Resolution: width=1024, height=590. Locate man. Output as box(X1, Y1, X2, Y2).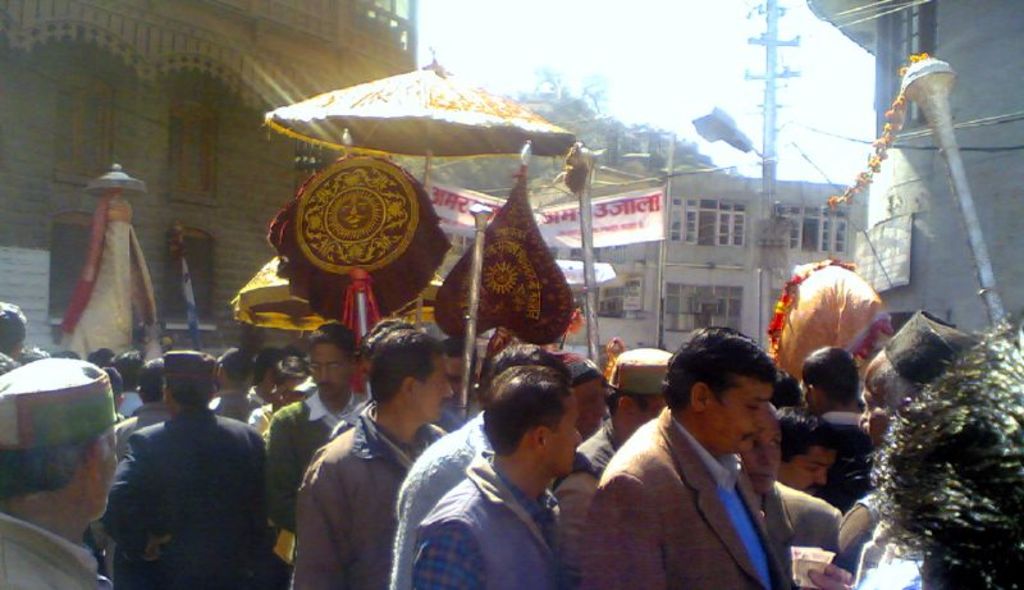
box(262, 316, 374, 589).
